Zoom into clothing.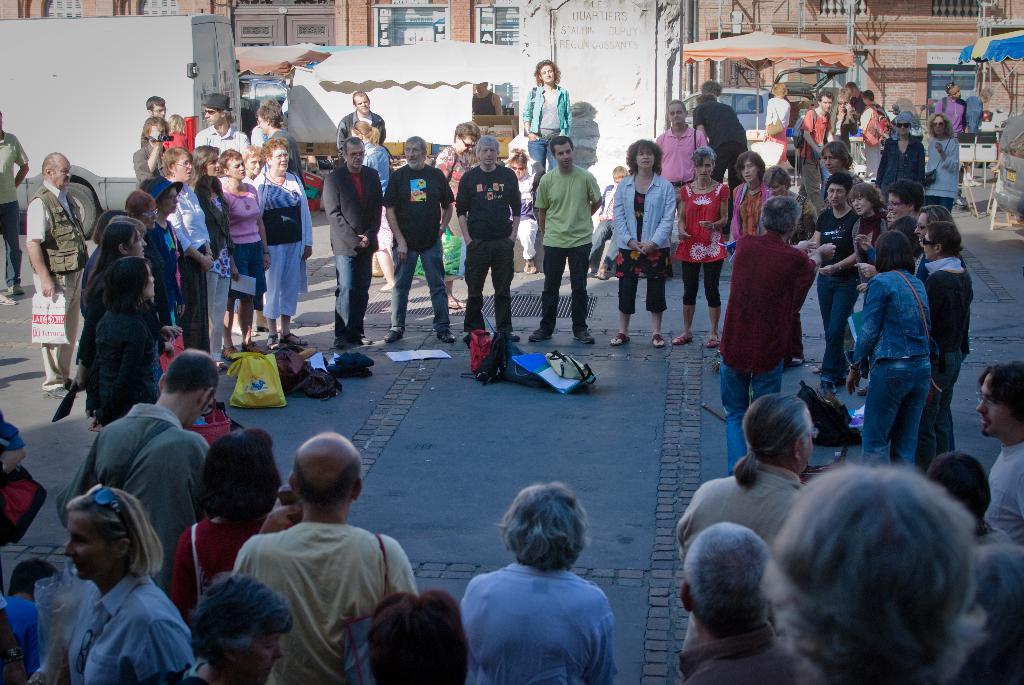
Zoom target: region(535, 160, 596, 329).
